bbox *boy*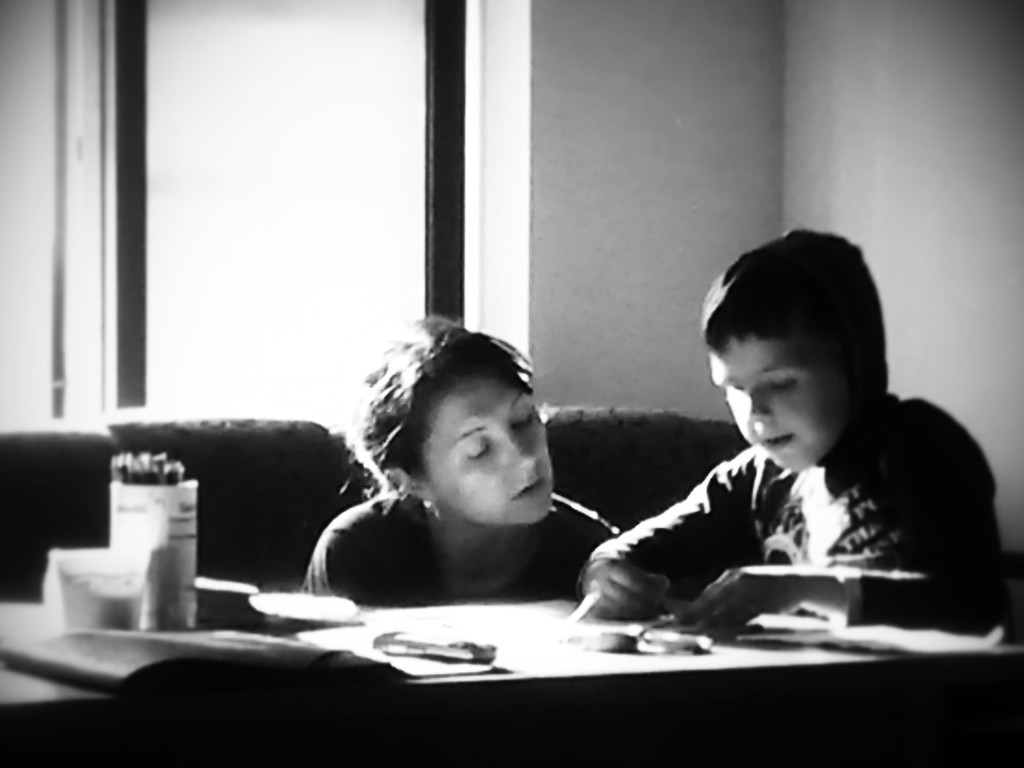
(left=579, top=225, right=1000, bottom=622)
